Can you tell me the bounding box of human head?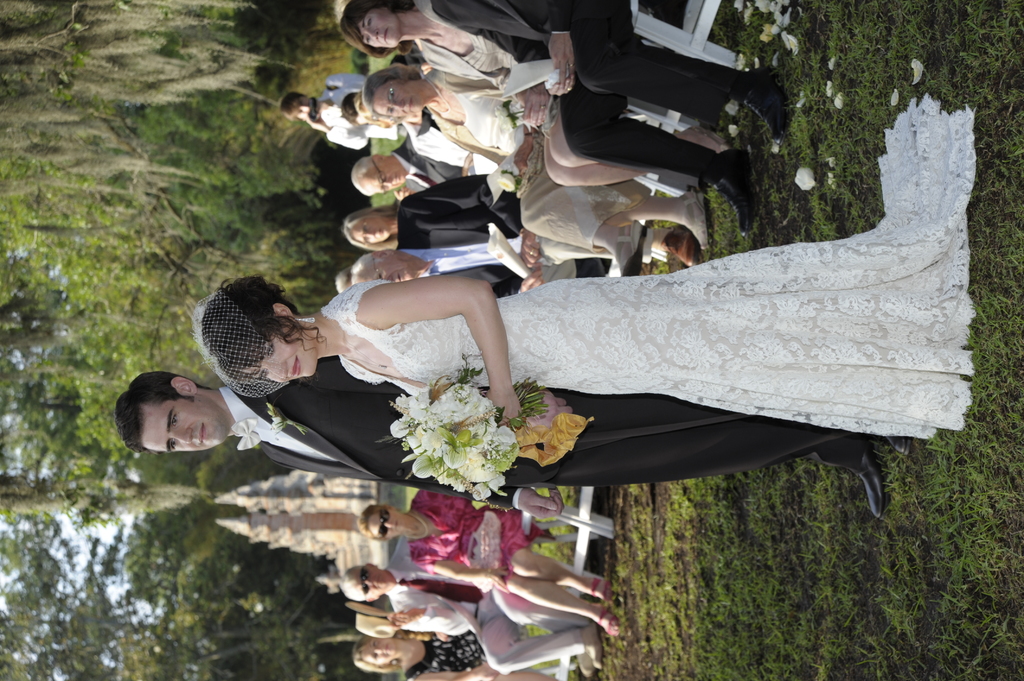
(x1=357, y1=503, x2=403, y2=543).
